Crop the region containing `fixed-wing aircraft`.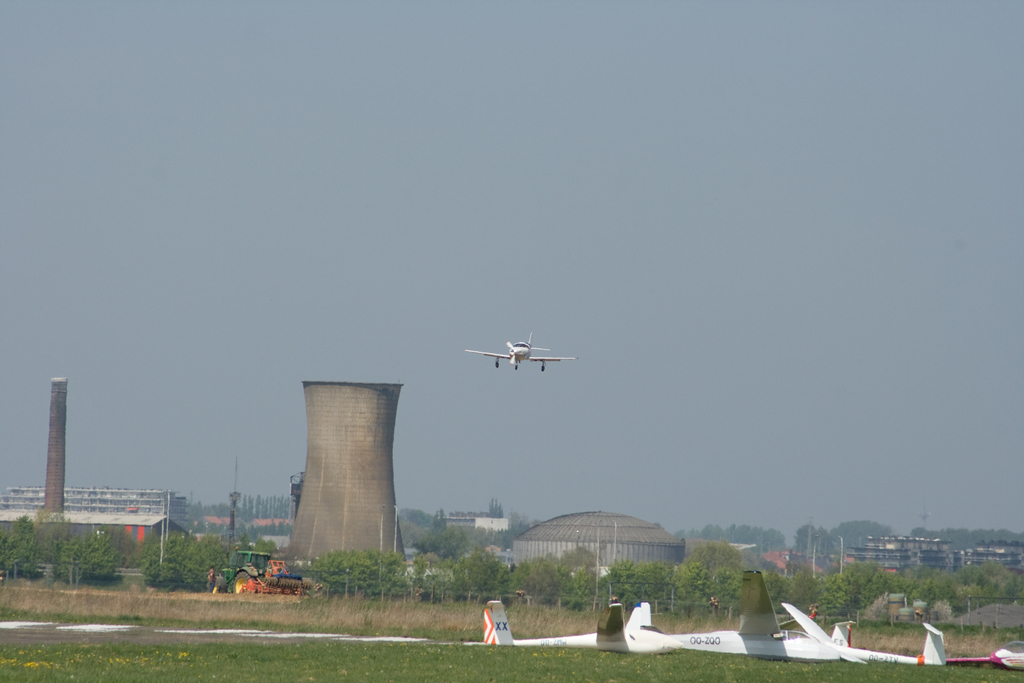
Crop region: Rect(462, 326, 575, 377).
